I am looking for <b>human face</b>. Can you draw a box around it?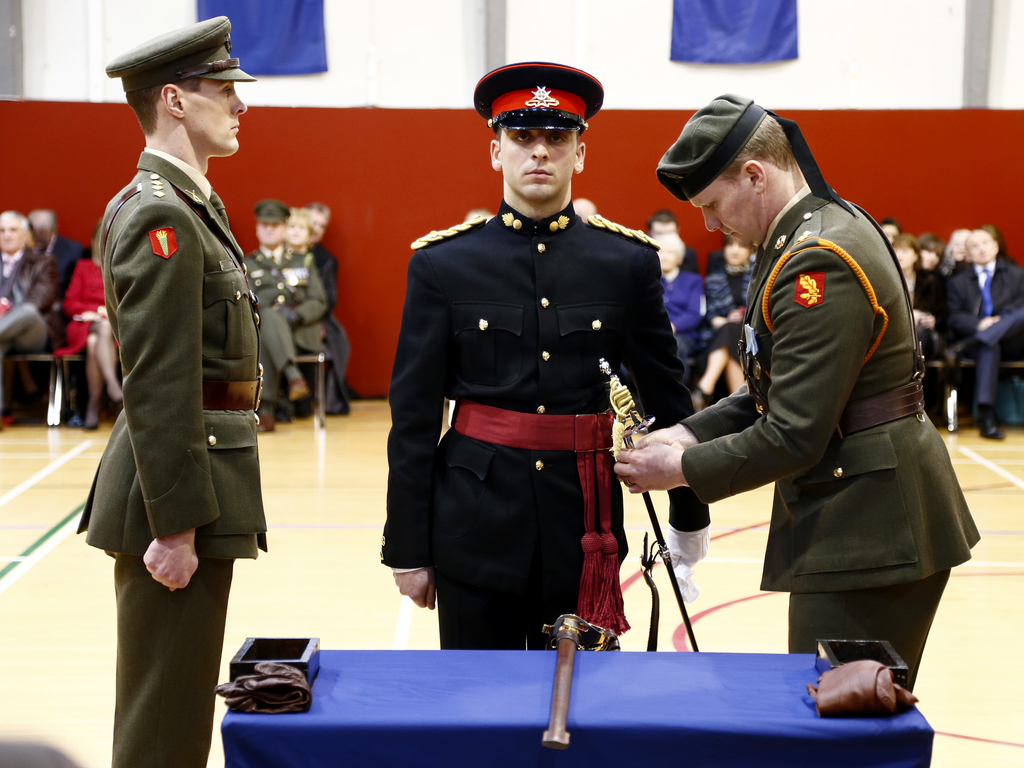
Sure, the bounding box is {"left": 255, "top": 216, "right": 285, "bottom": 244}.
